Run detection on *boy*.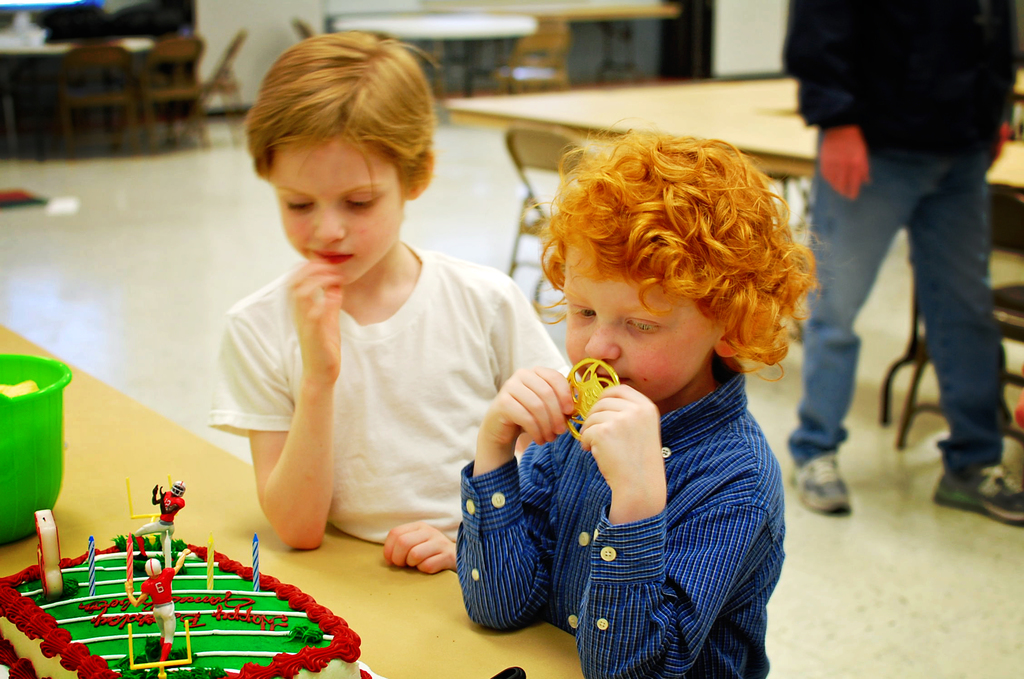
Result: detection(211, 38, 563, 607).
